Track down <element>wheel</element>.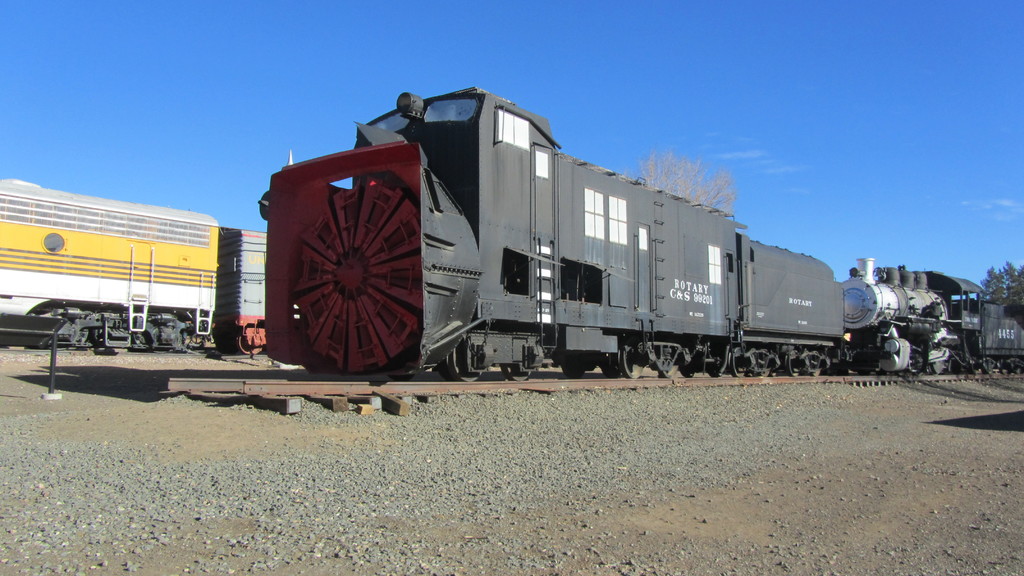
Tracked to left=786, top=353, right=799, bottom=376.
